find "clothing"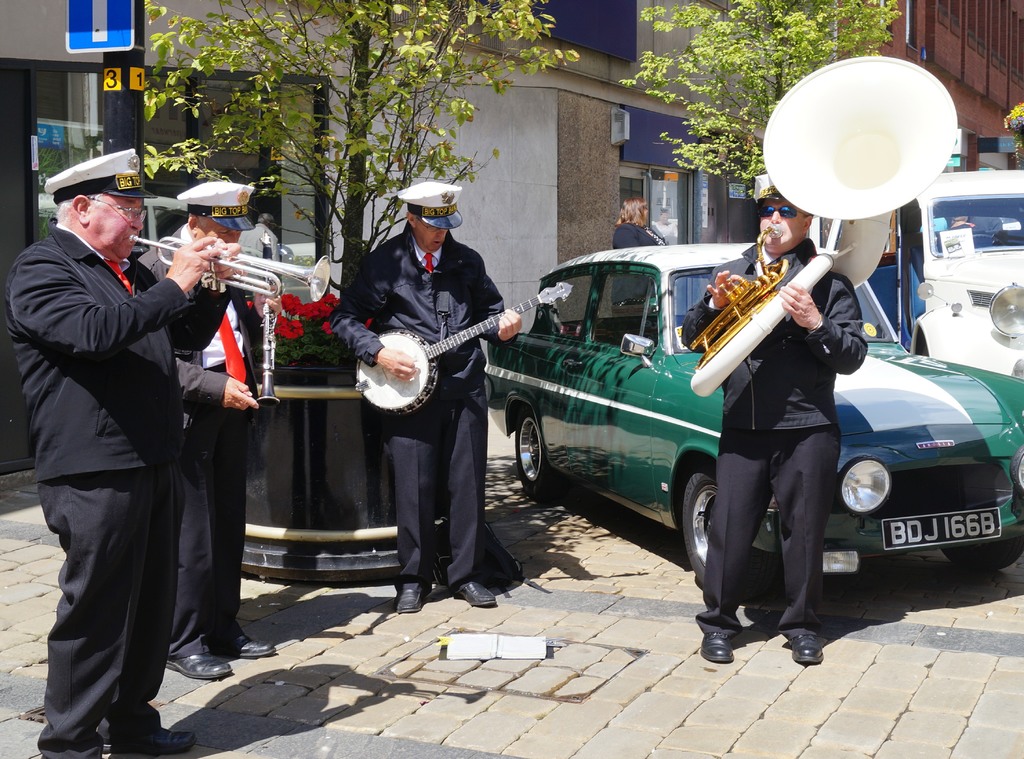
678, 236, 867, 641
